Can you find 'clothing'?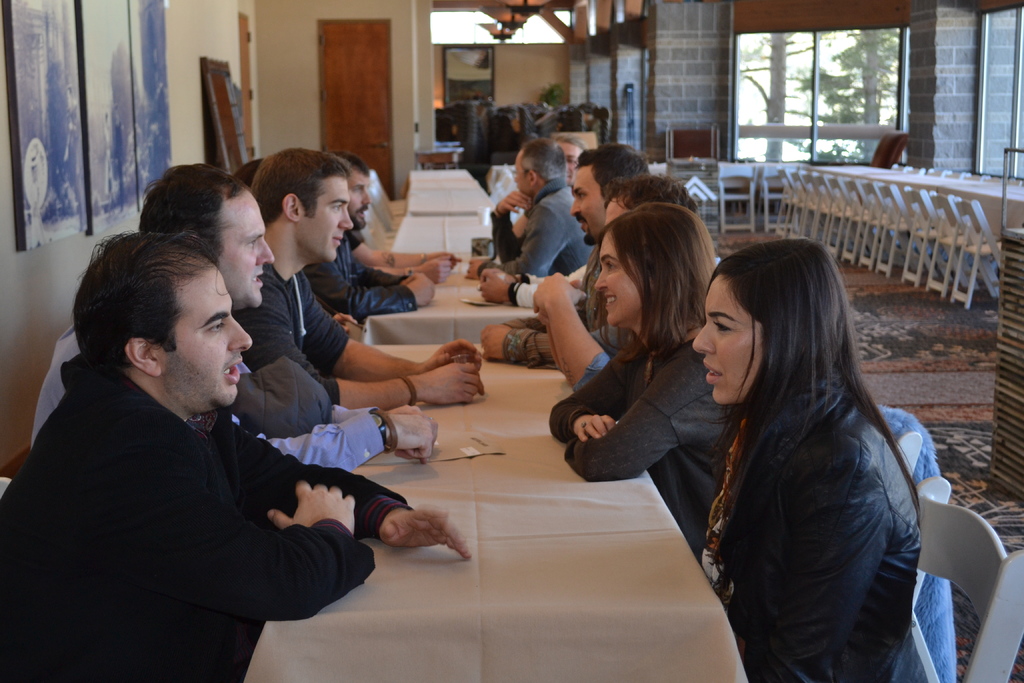
Yes, bounding box: <bbox>561, 315, 709, 547</bbox>.
